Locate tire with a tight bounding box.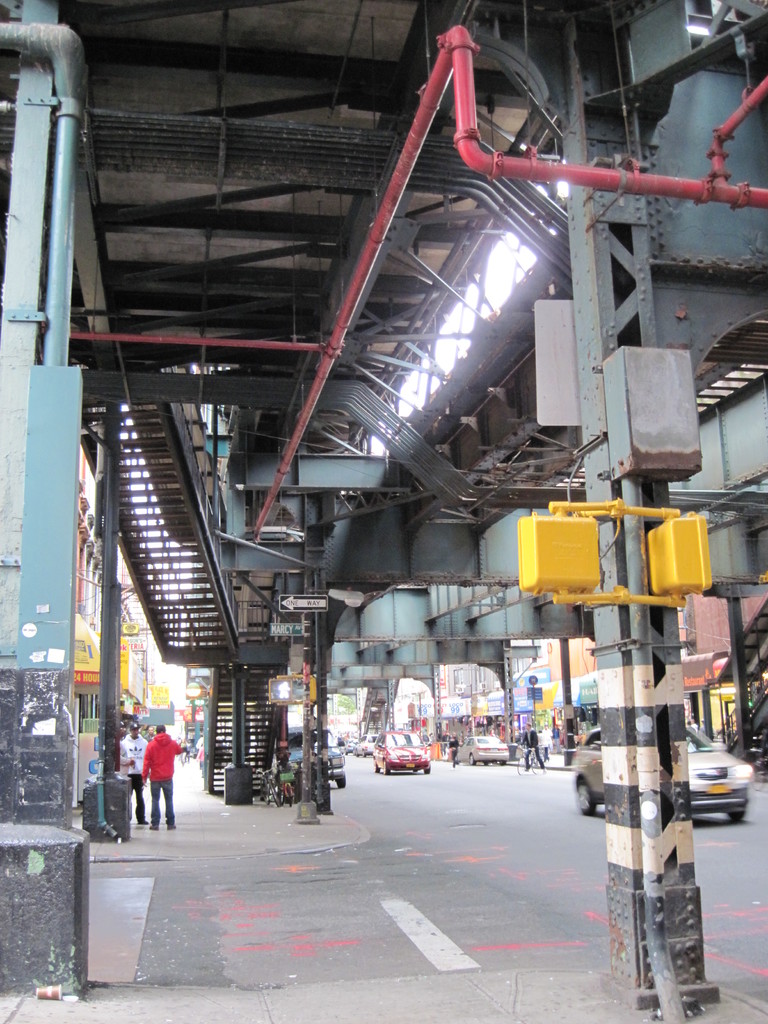
x1=373, y1=755, x2=380, y2=774.
